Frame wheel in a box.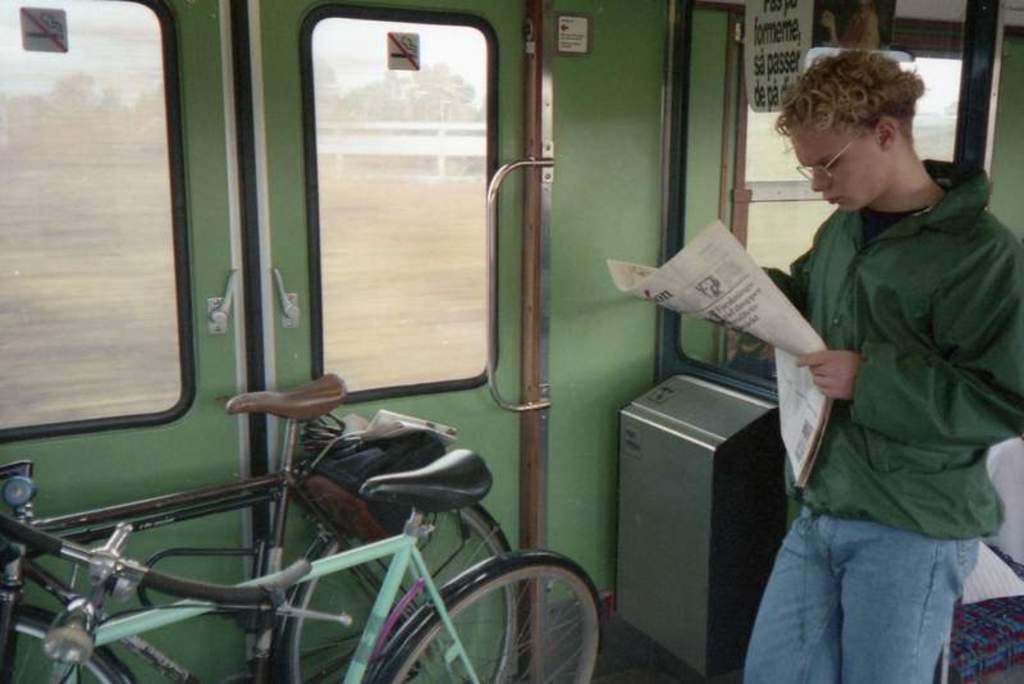
(0, 615, 128, 683).
